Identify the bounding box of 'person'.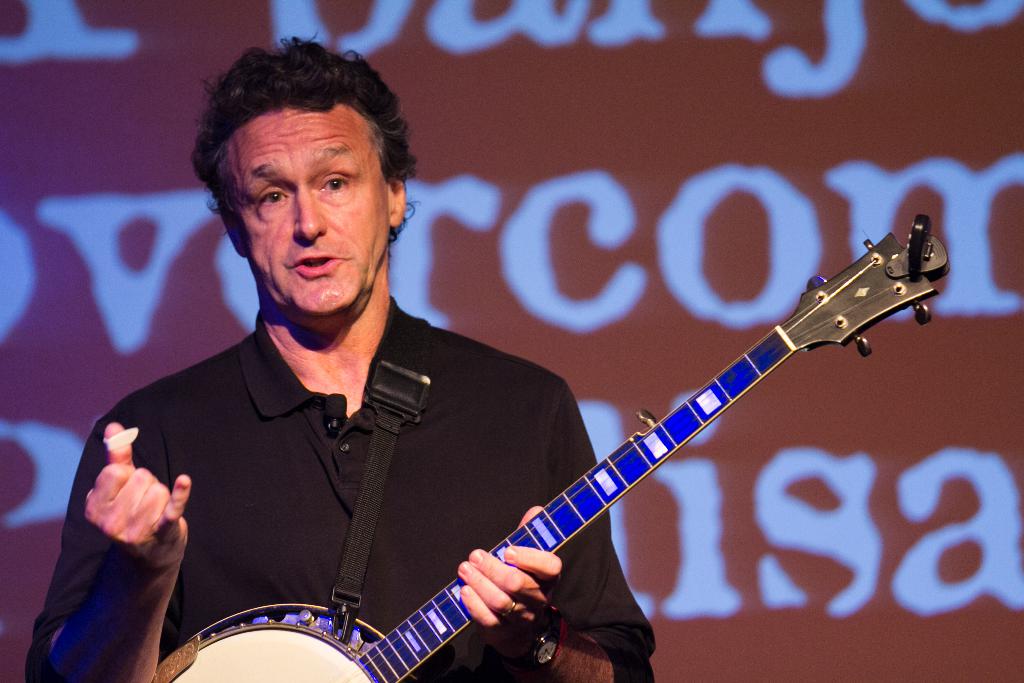
box=[89, 69, 560, 682].
